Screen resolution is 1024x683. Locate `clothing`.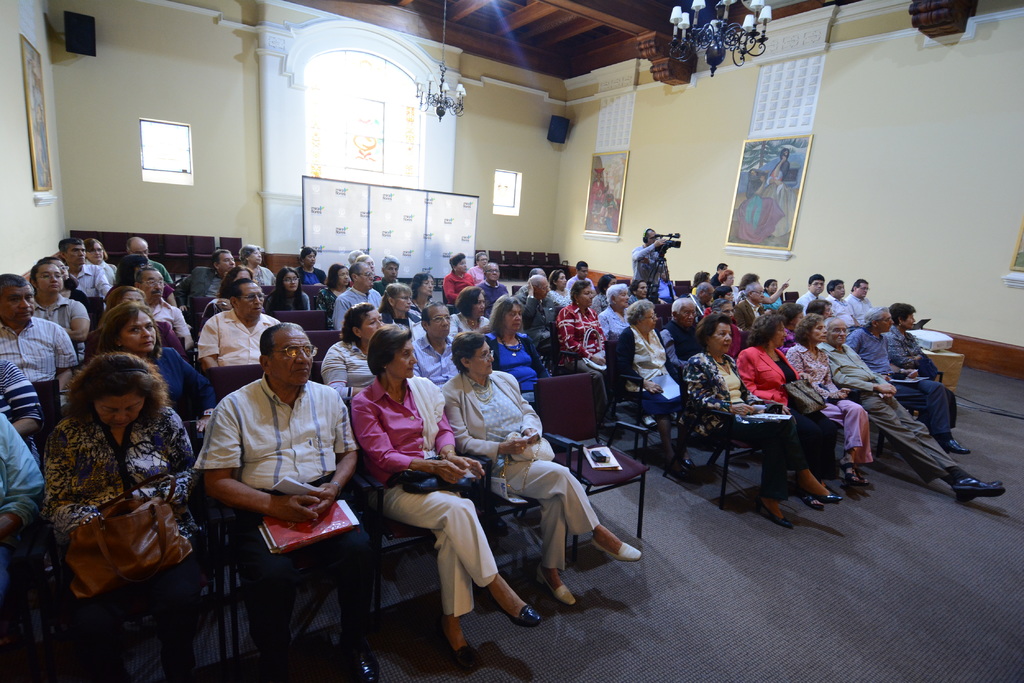
region(440, 373, 595, 566).
